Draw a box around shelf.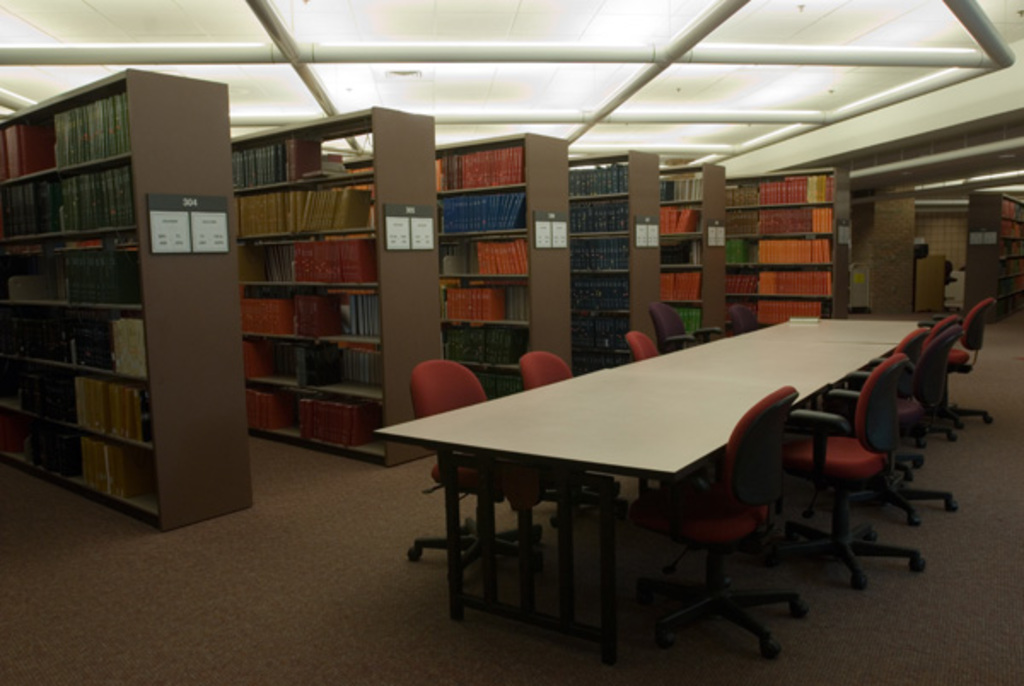
1007,200,1022,222.
